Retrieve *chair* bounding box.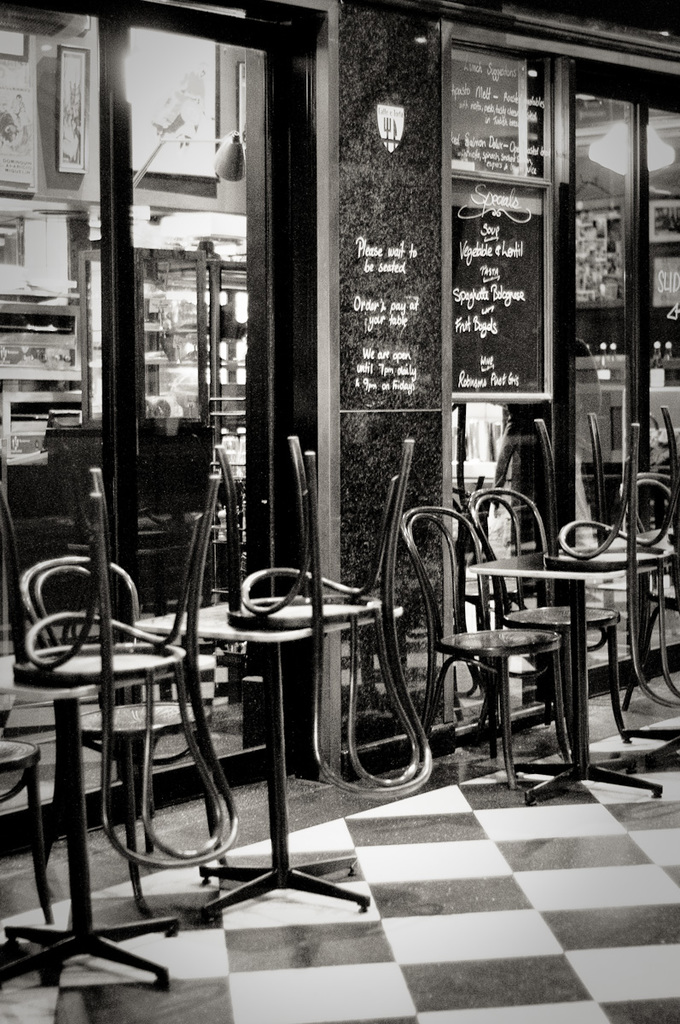
Bounding box: <region>533, 415, 679, 711</region>.
